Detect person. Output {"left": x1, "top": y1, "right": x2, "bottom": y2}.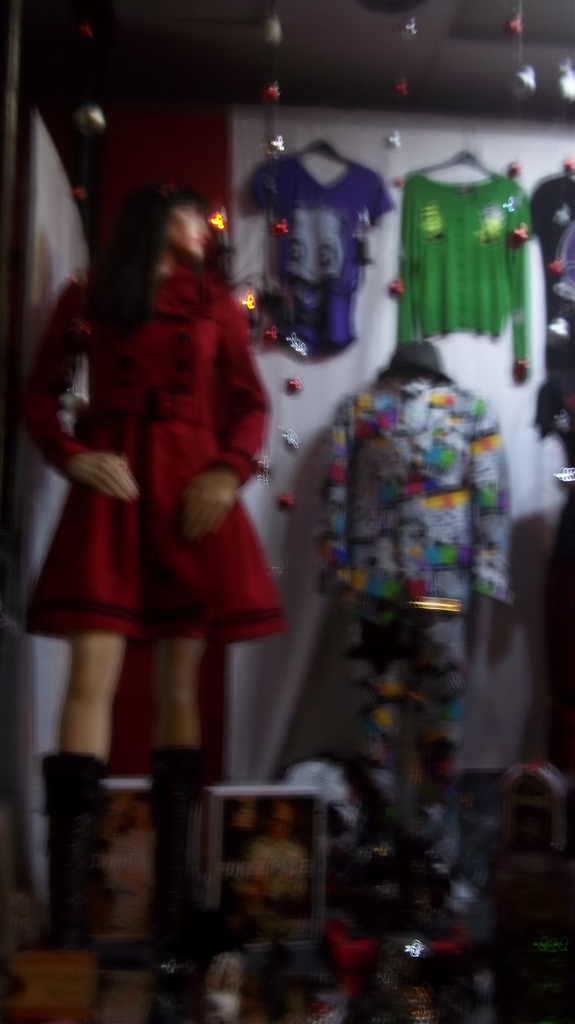
{"left": 33, "top": 135, "right": 284, "bottom": 861}.
